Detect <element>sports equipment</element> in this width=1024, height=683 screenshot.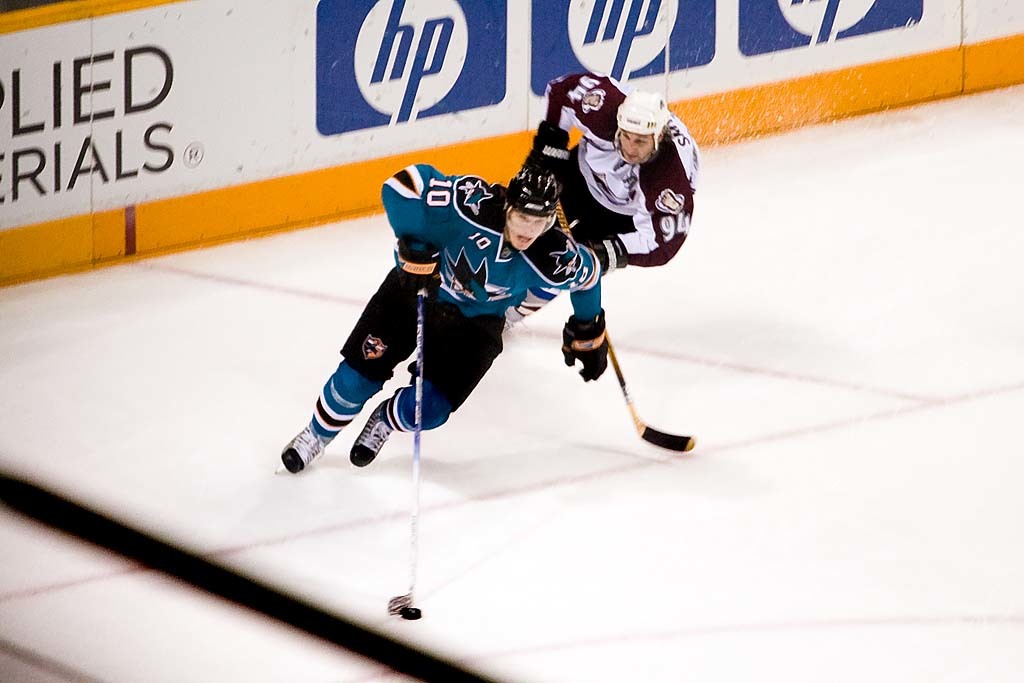
Detection: region(377, 277, 426, 615).
